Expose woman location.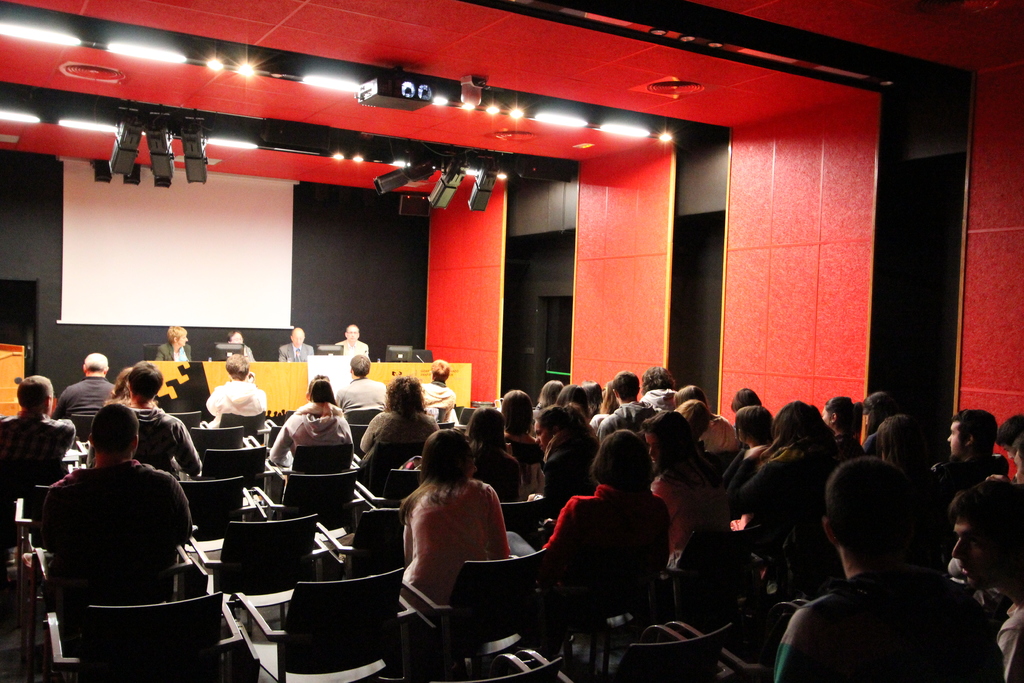
Exposed at bbox=[560, 383, 591, 423].
